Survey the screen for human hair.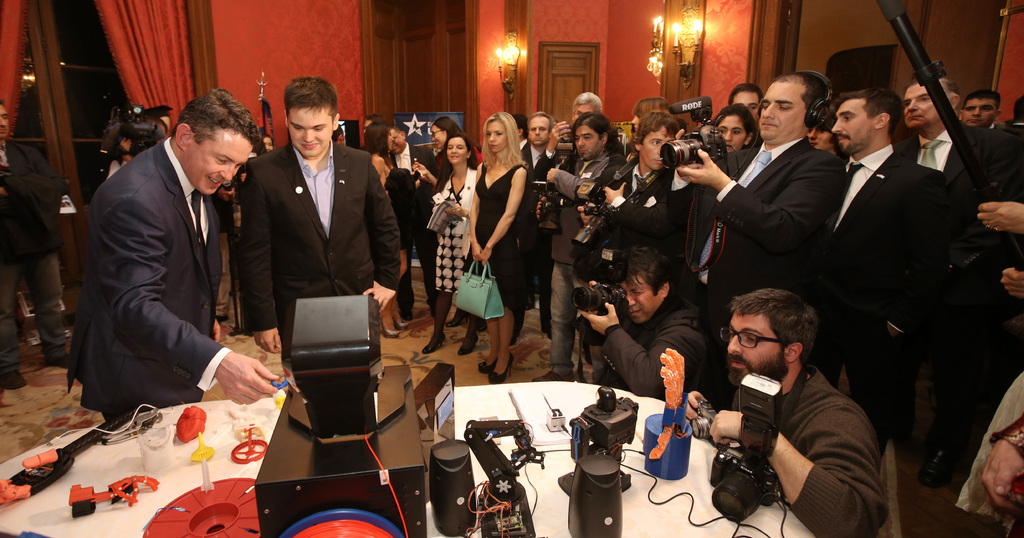
Survey found: [x1=1013, y1=94, x2=1023, y2=127].
